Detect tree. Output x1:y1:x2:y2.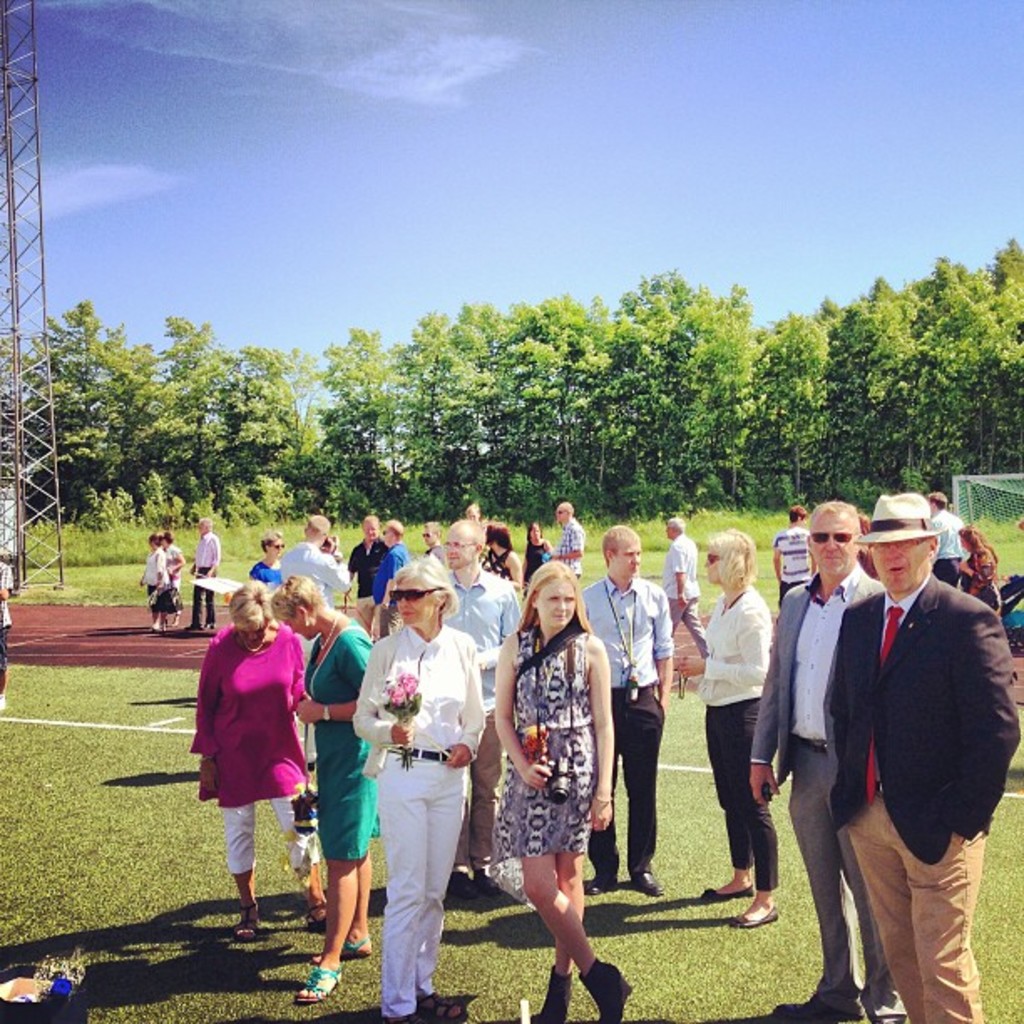
619:268:708:310.
